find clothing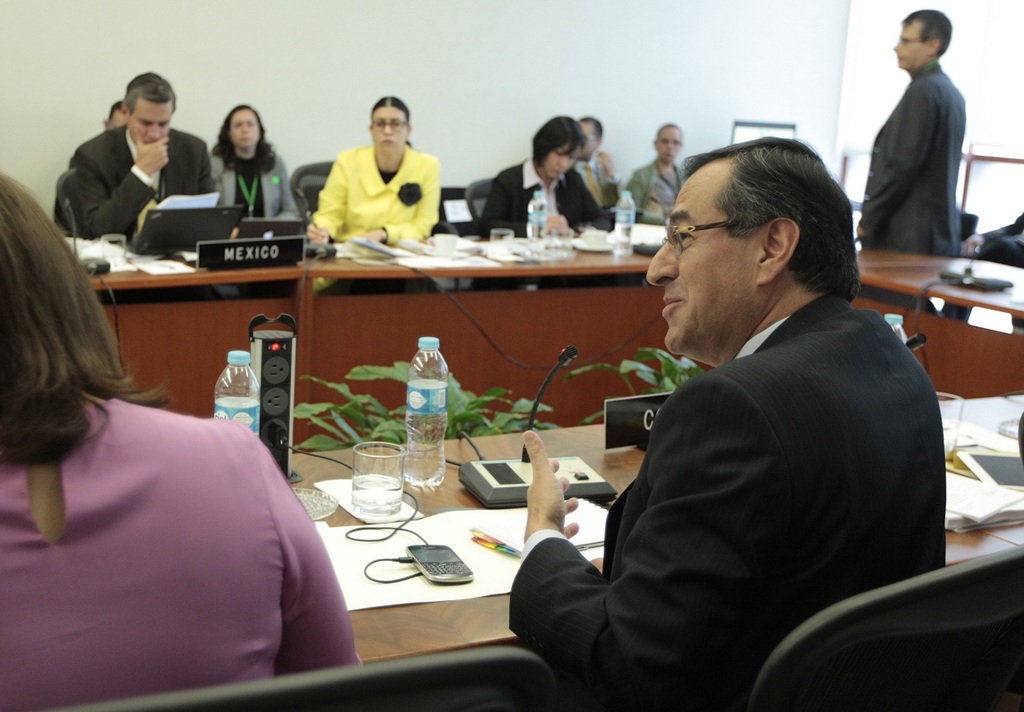
pyautogui.locateOnScreen(51, 194, 69, 233)
